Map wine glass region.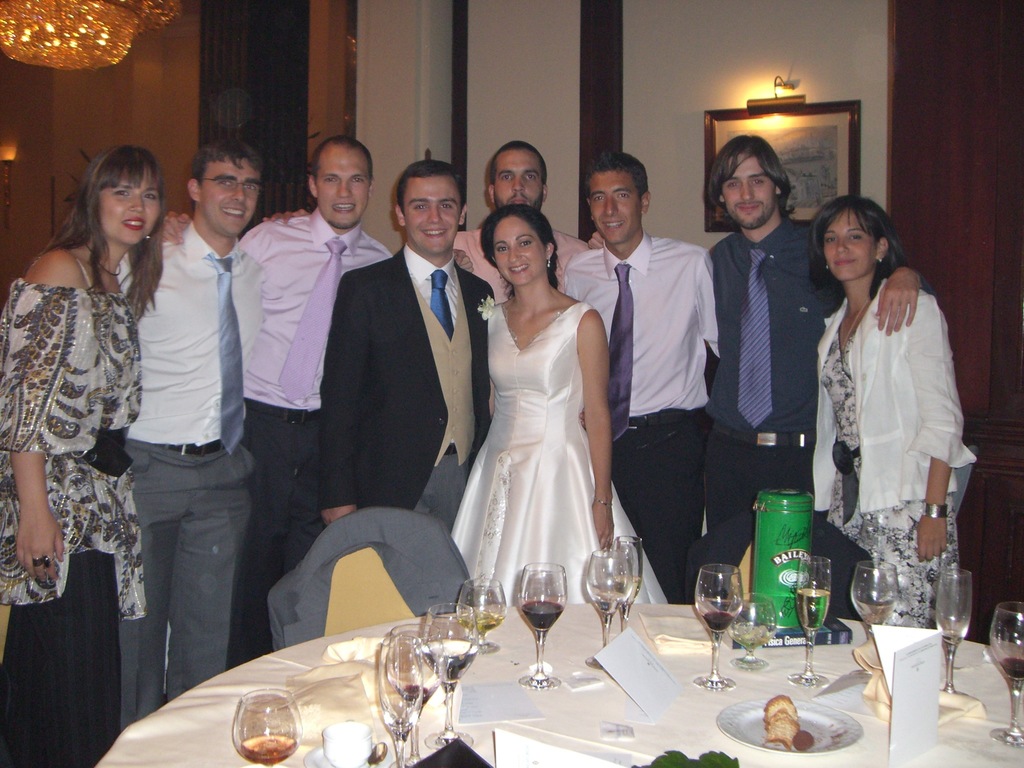
Mapped to bbox=[792, 558, 831, 685].
